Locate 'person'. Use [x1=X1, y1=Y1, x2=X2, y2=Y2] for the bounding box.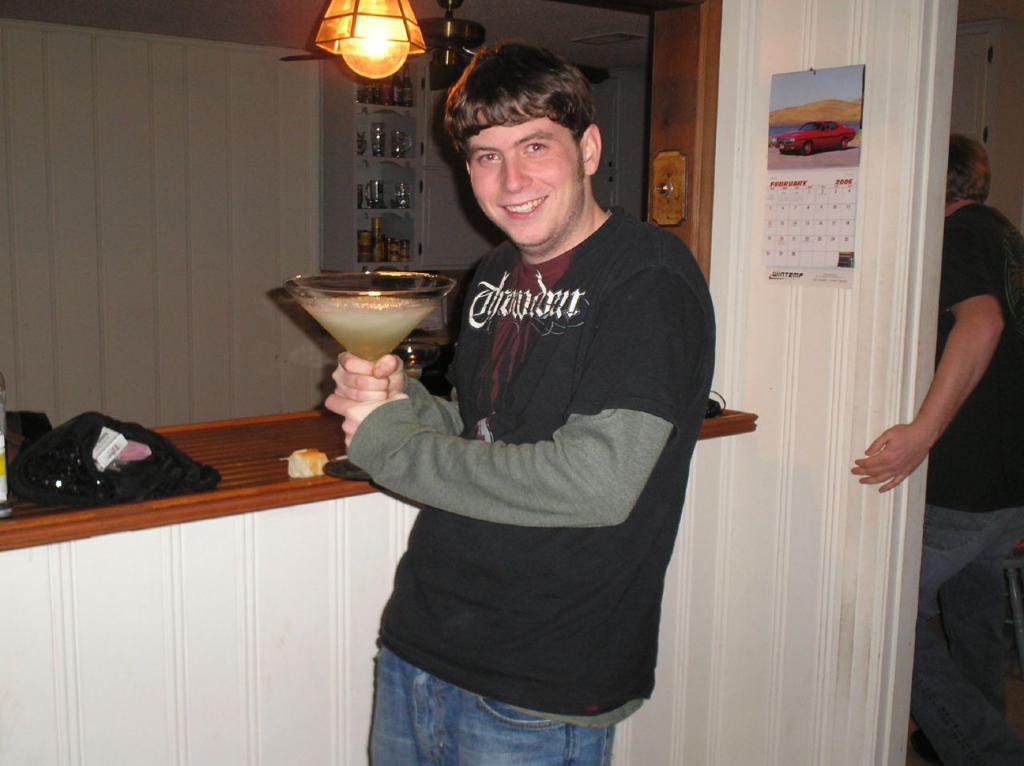
[x1=378, y1=27, x2=718, y2=765].
